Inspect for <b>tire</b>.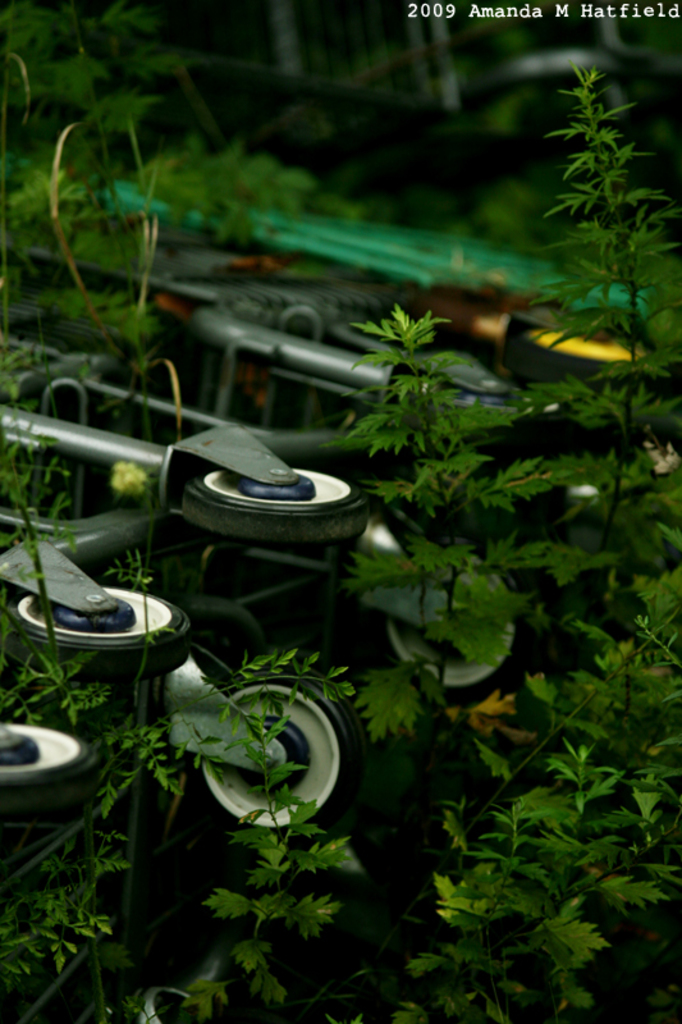
Inspection: (0,726,101,805).
